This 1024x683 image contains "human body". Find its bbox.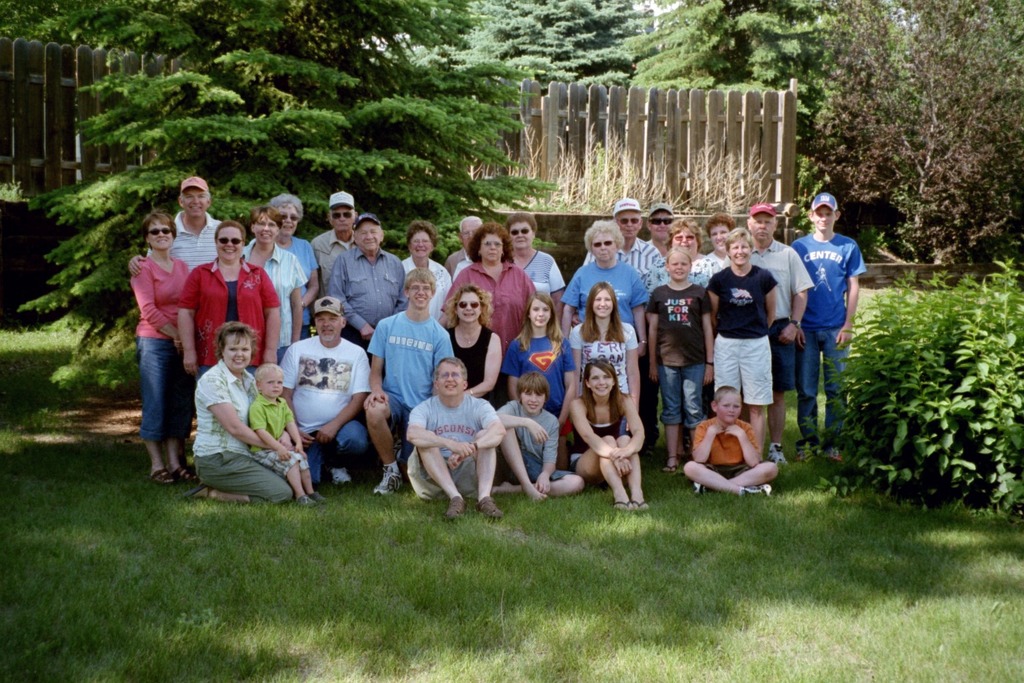
[445, 210, 491, 277].
